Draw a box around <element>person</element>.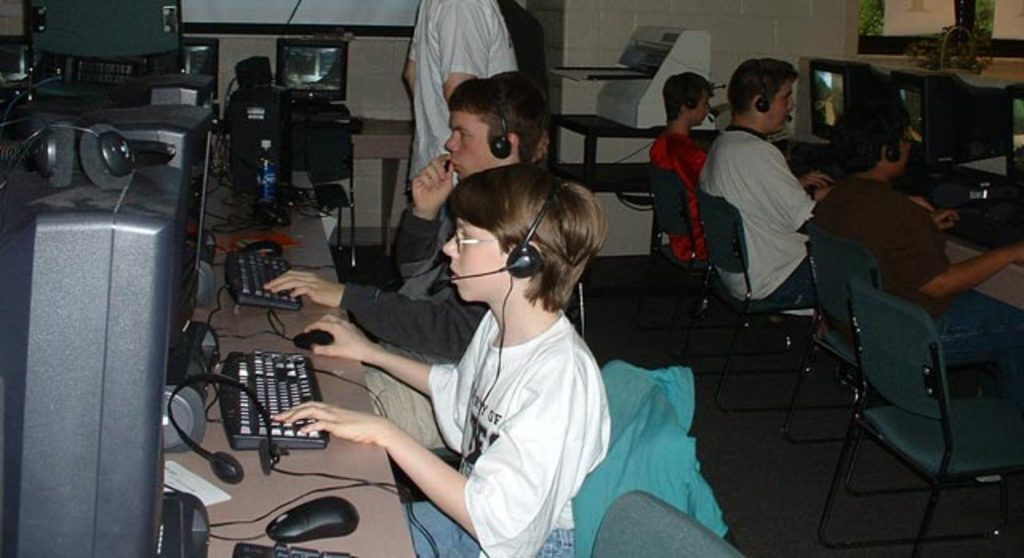
pyautogui.locateOnScreen(400, 0, 526, 208).
